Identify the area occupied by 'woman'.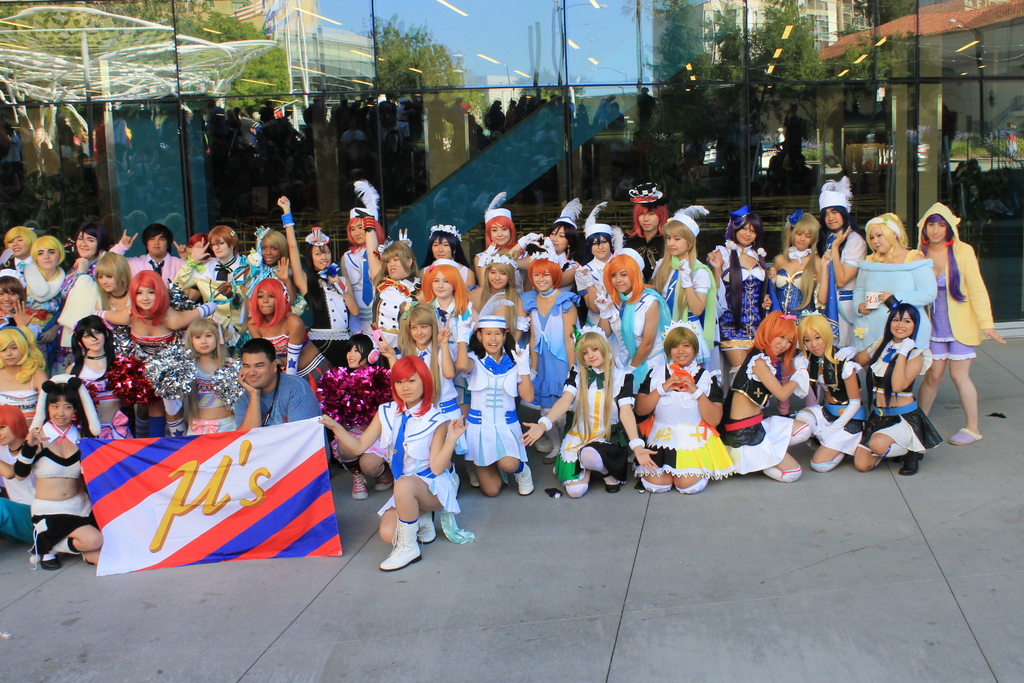
Area: locate(159, 315, 245, 436).
